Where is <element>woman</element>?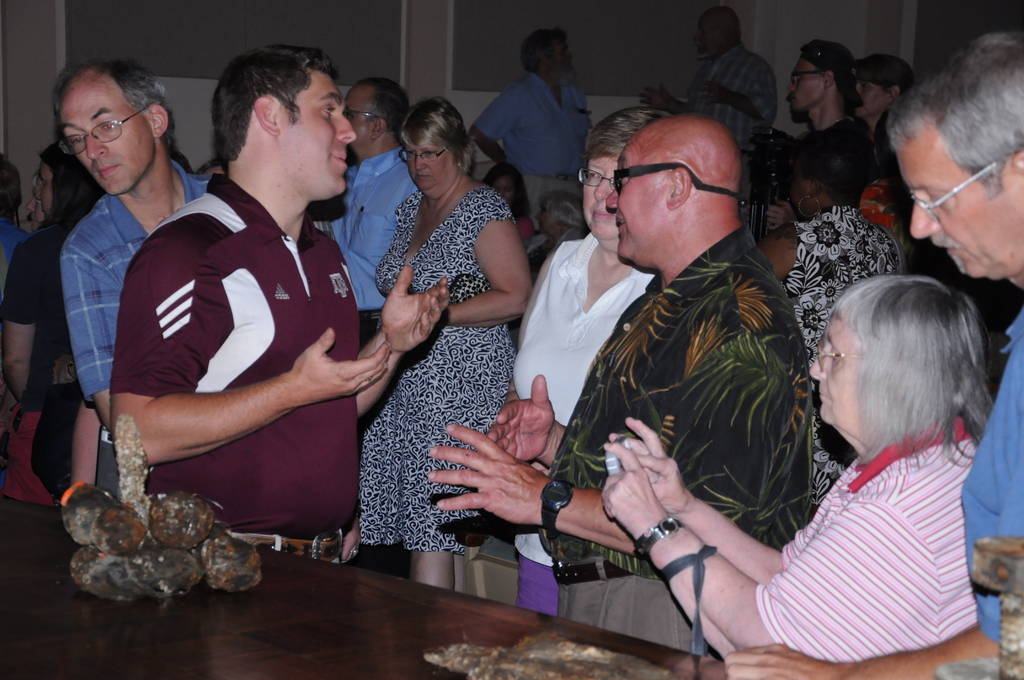
{"x1": 0, "y1": 140, "x2": 106, "y2": 504}.
